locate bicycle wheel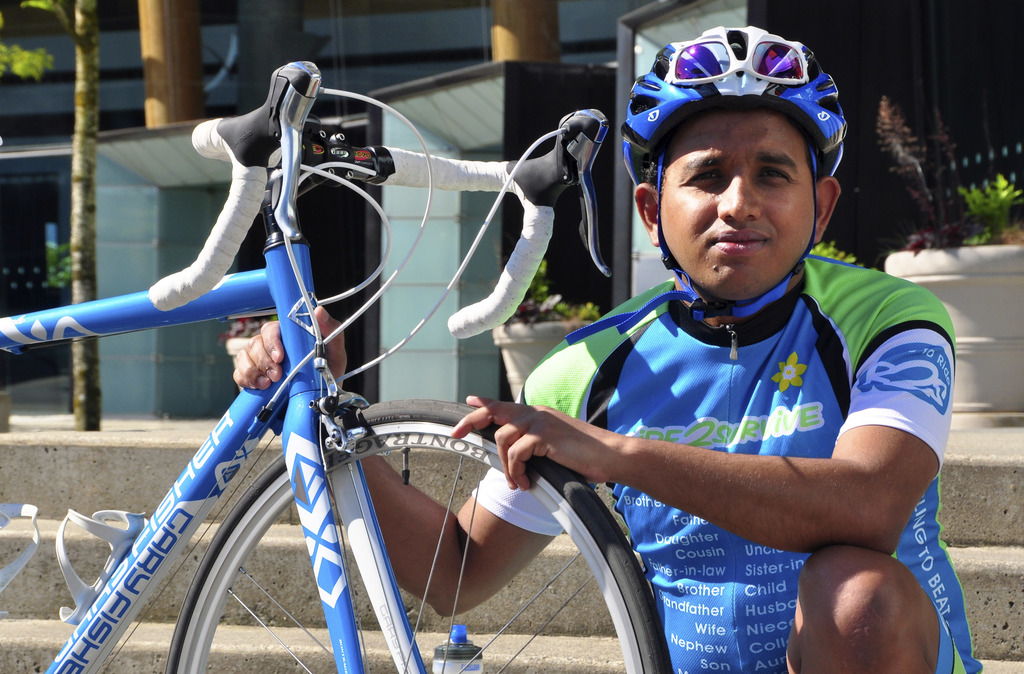
pyautogui.locateOnScreen(167, 400, 668, 673)
